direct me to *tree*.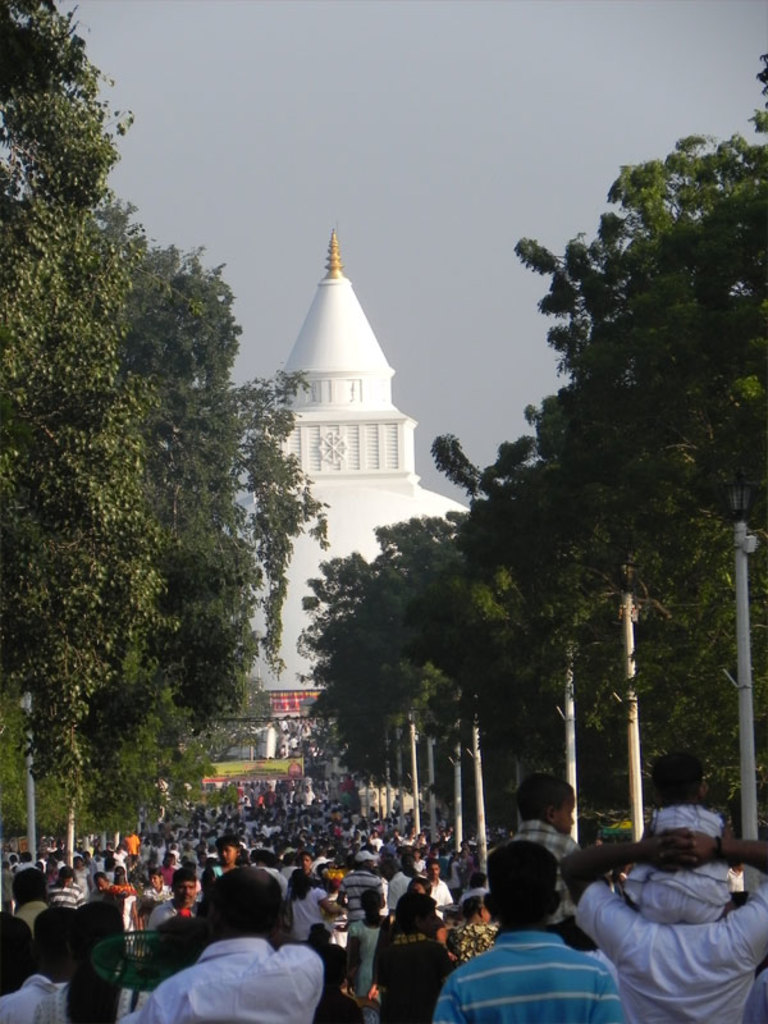
Direction: <bbox>0, 0, 151, 865</bbox>.
